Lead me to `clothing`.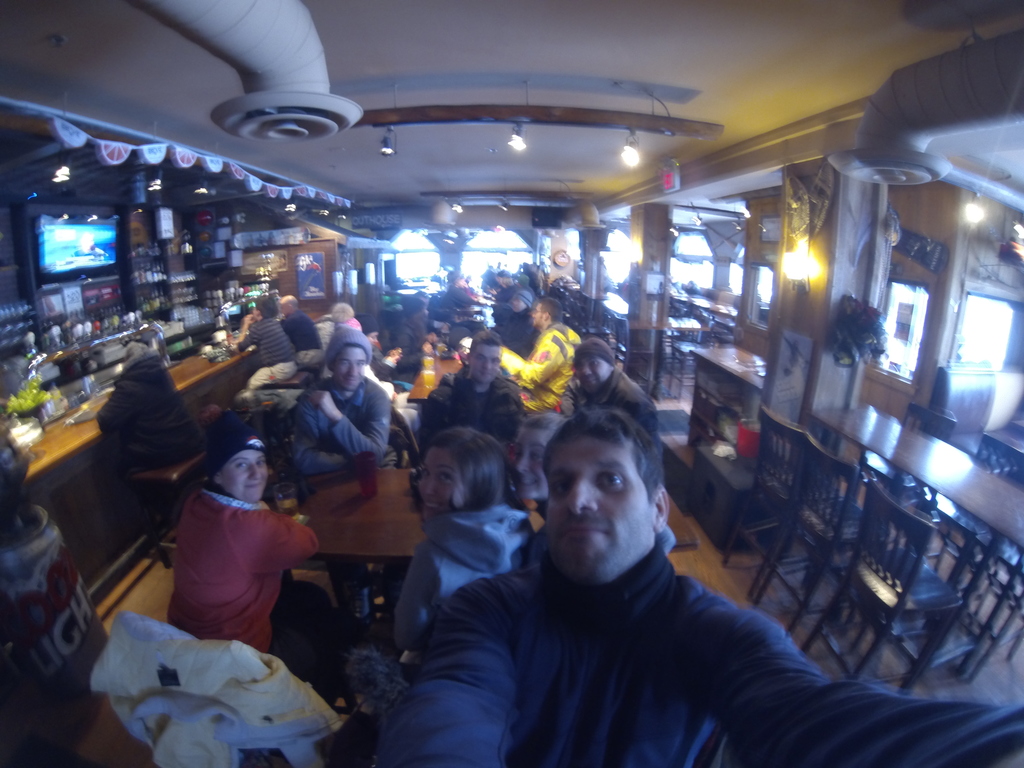
Lead to 167 481 331 729.
